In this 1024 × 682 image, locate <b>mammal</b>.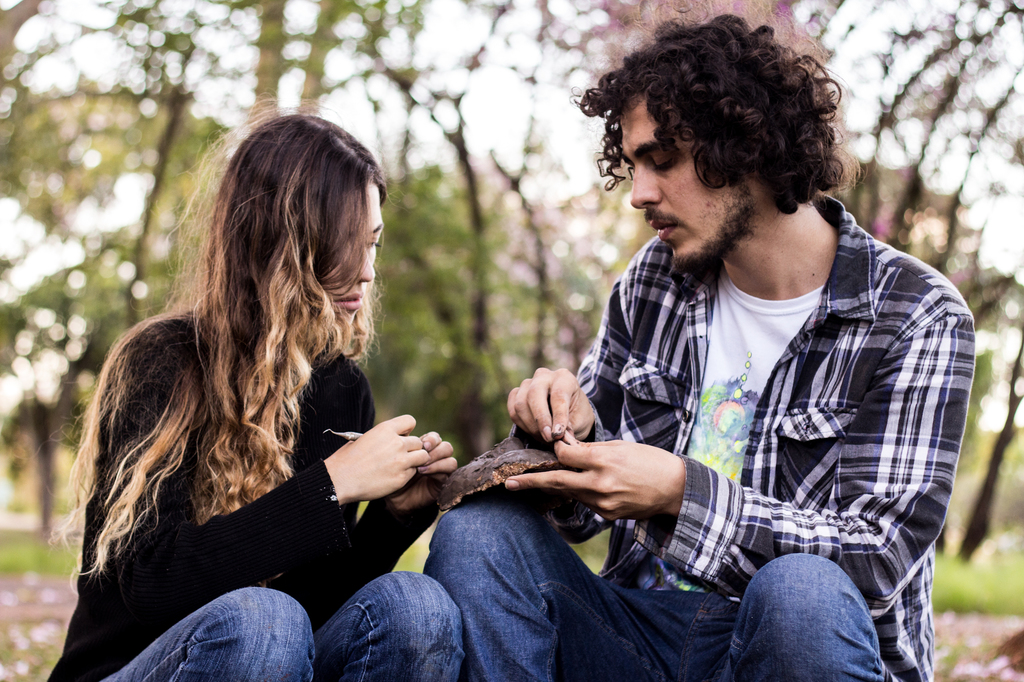
Bounding box: {"x1": 60, "y1": 114, "x2": 467, "y2": 681}.
